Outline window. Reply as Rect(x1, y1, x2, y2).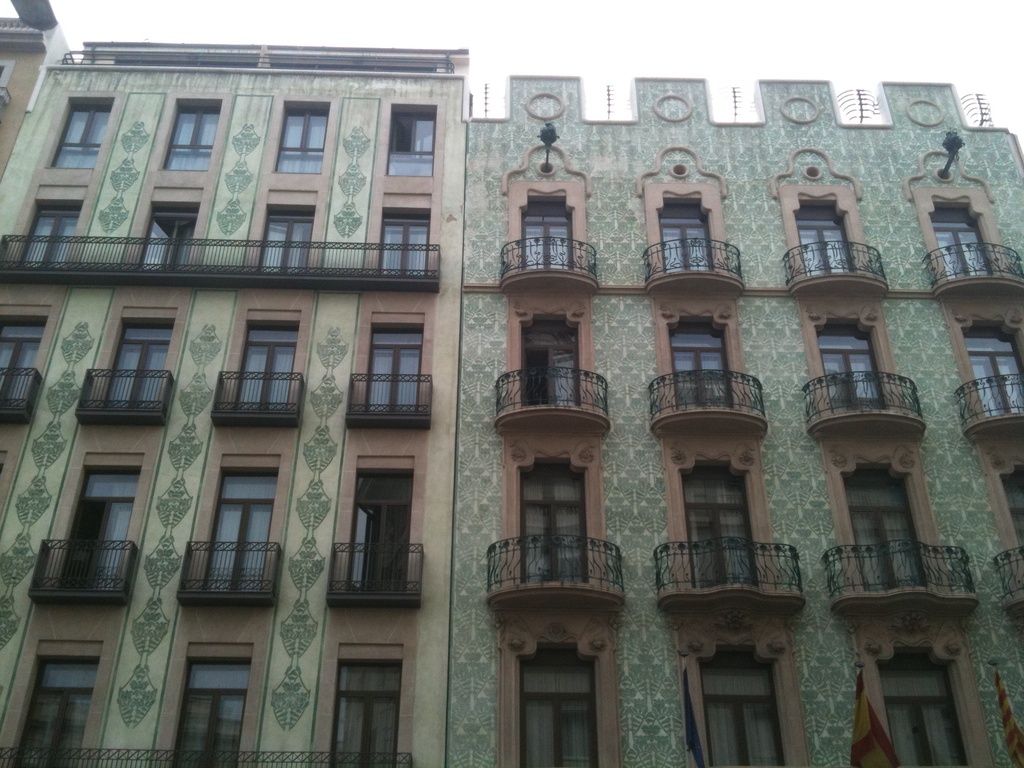
Rect(280, 97, 330, 167).
